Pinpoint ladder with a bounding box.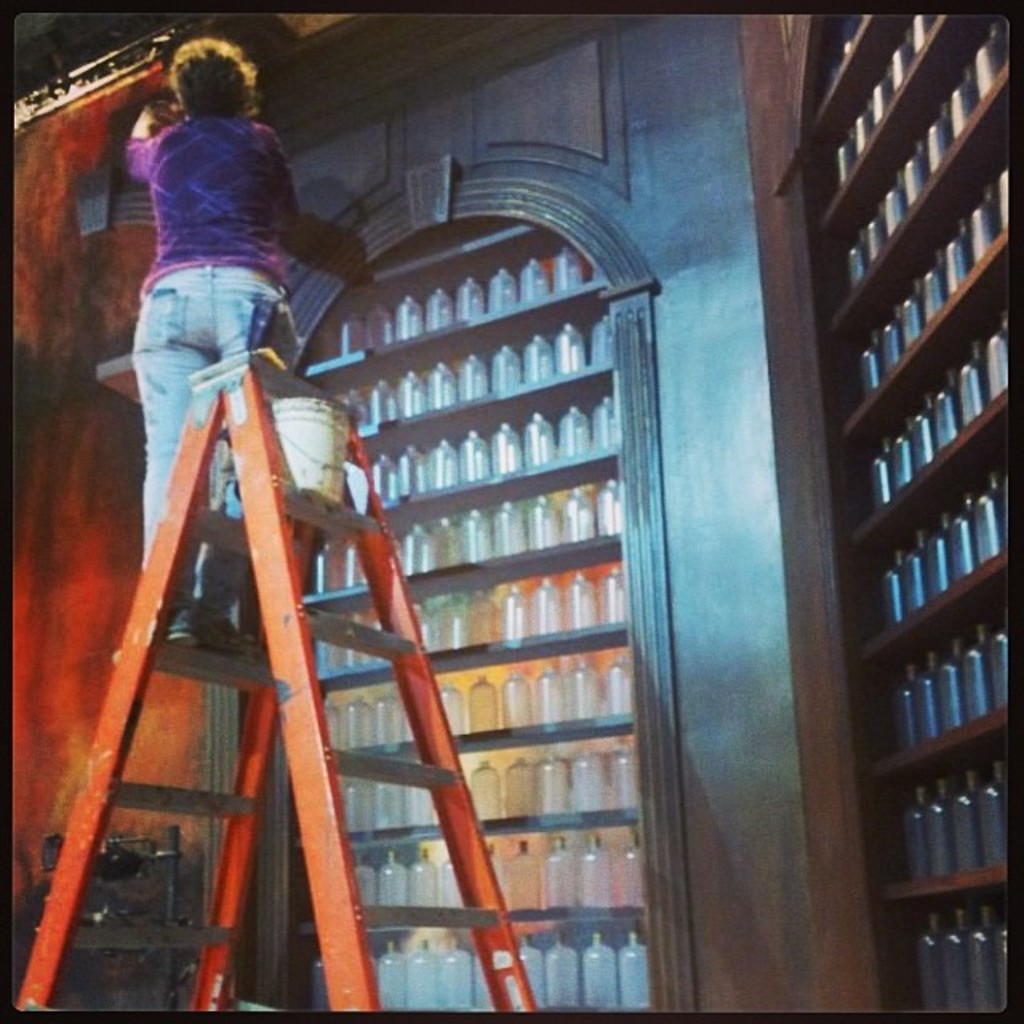
[x1=6, y1=346, x2=538, y2=1019].
